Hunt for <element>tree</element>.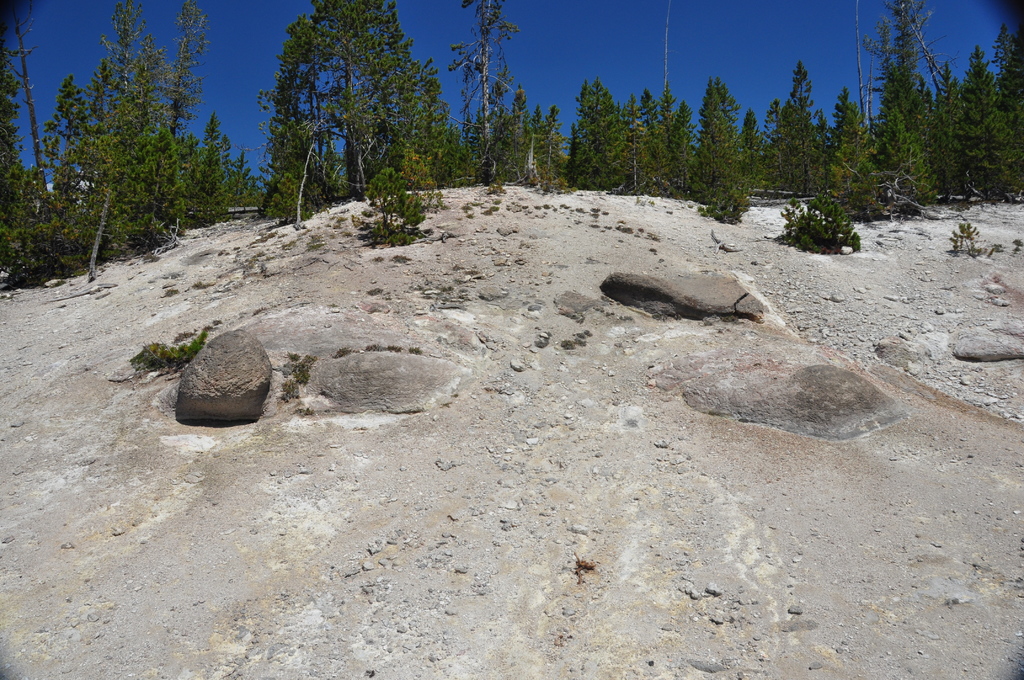
Hunted down at l=0, t=0, r=56, b=288.
